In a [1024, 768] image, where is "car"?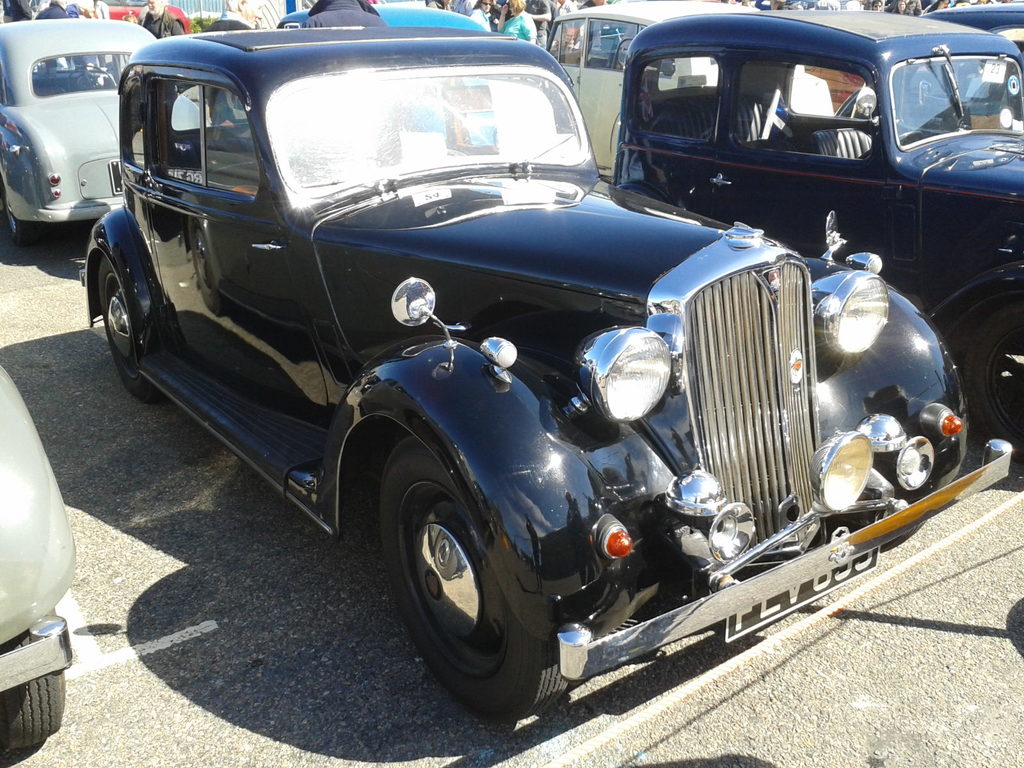
[x1=0, y1=362, x2=72, y2=754].
